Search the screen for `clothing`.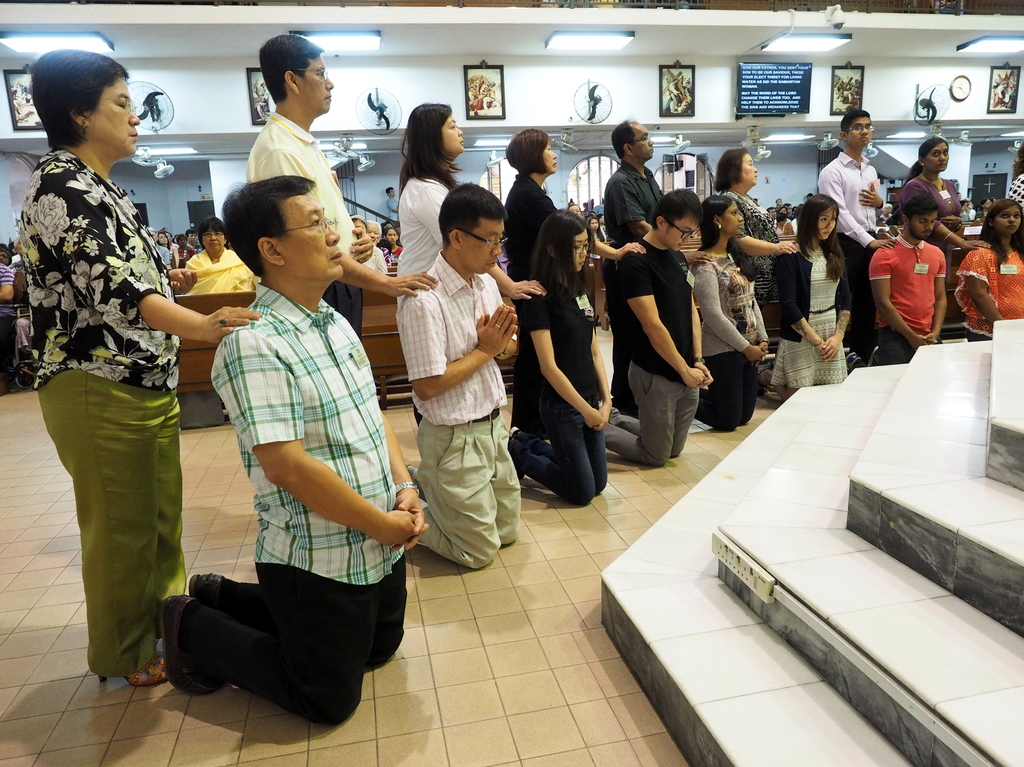
Found at [694, 247, 769, 426].
